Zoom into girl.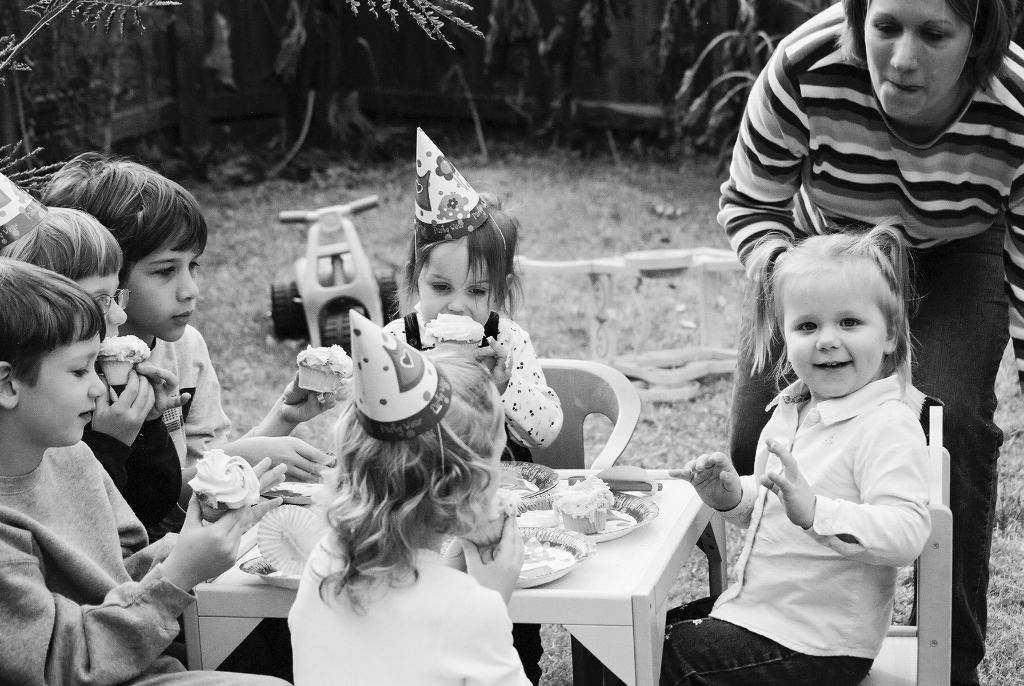
Zoom target: 600,223,932,682.
